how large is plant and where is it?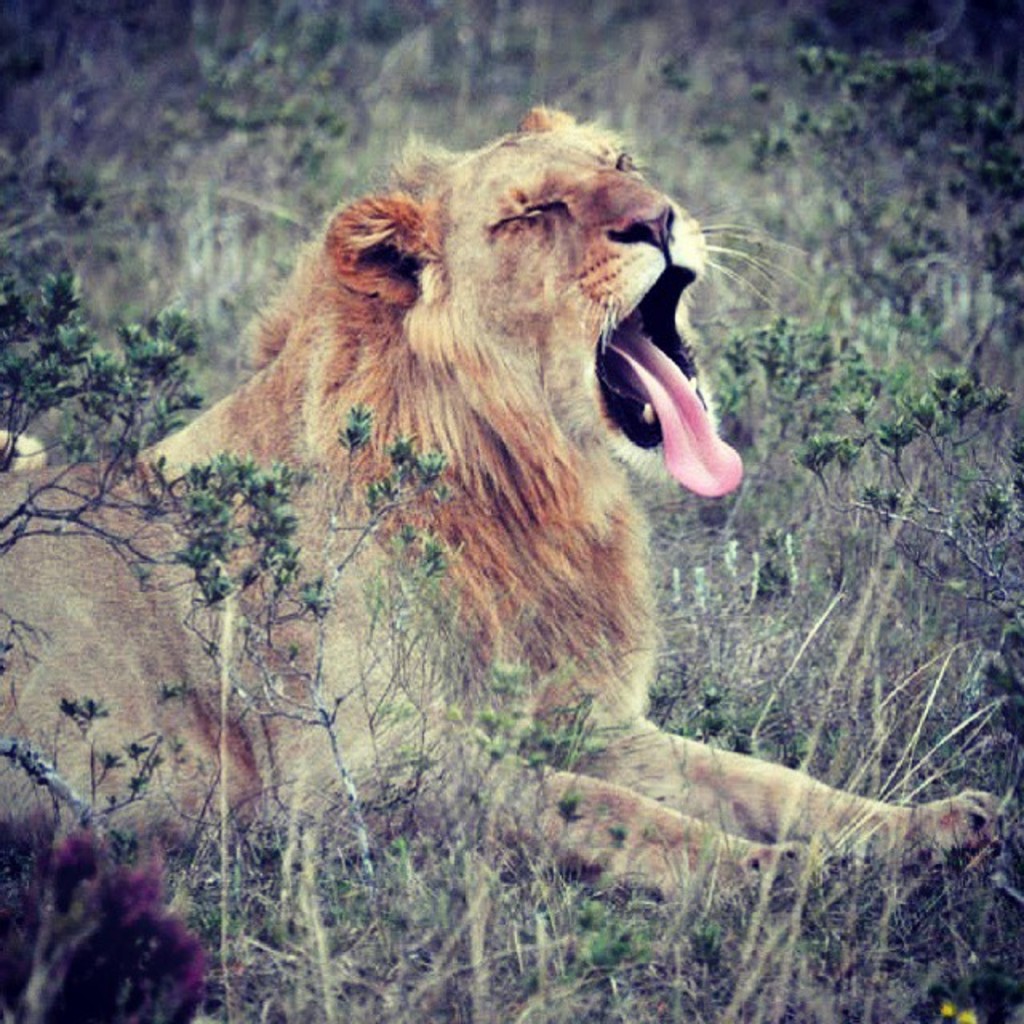
Bounding box: l=152, t=387, r=464, b=888.
